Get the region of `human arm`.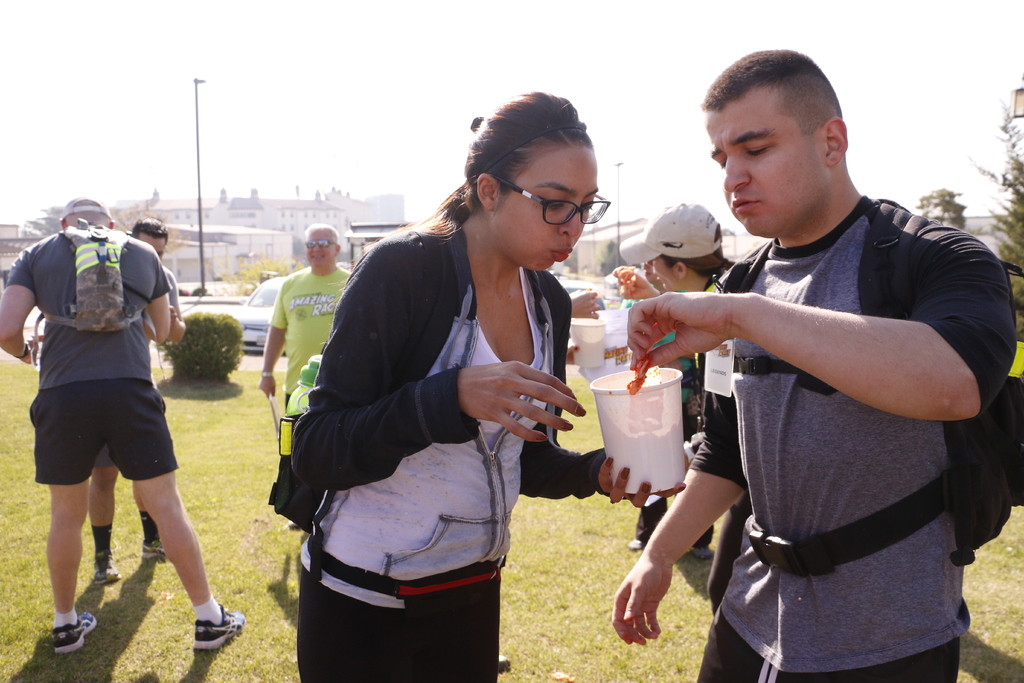
<region>522, 298, 687, 513</region>.
